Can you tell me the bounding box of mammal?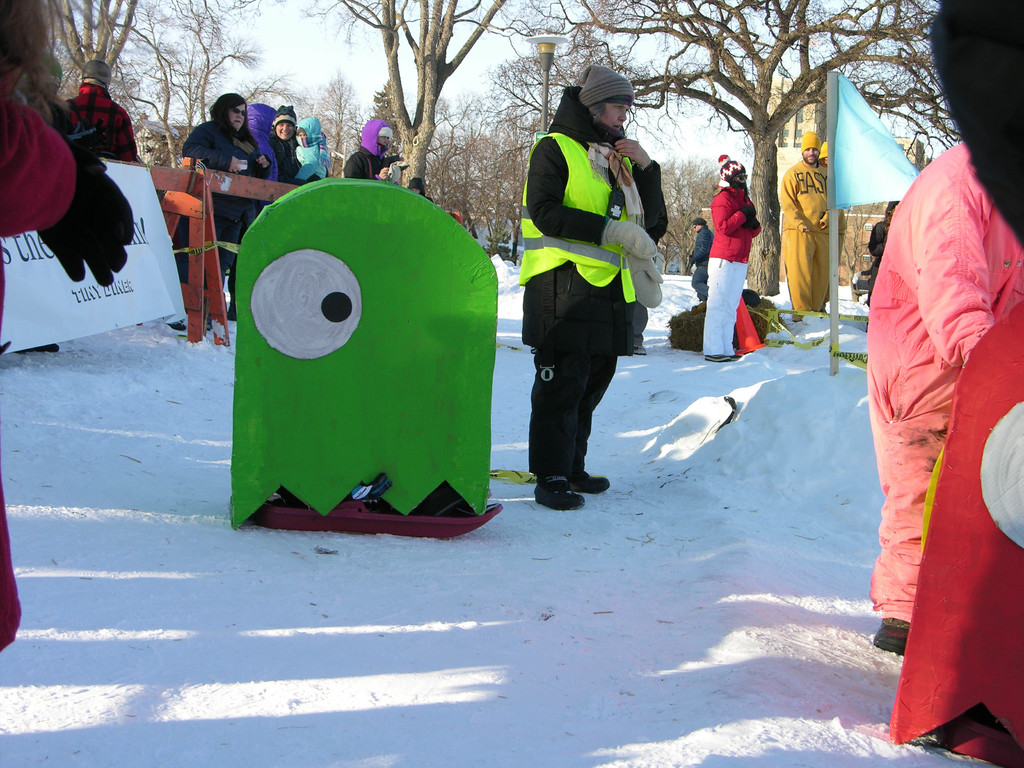
(406, 177, 432, 201).
